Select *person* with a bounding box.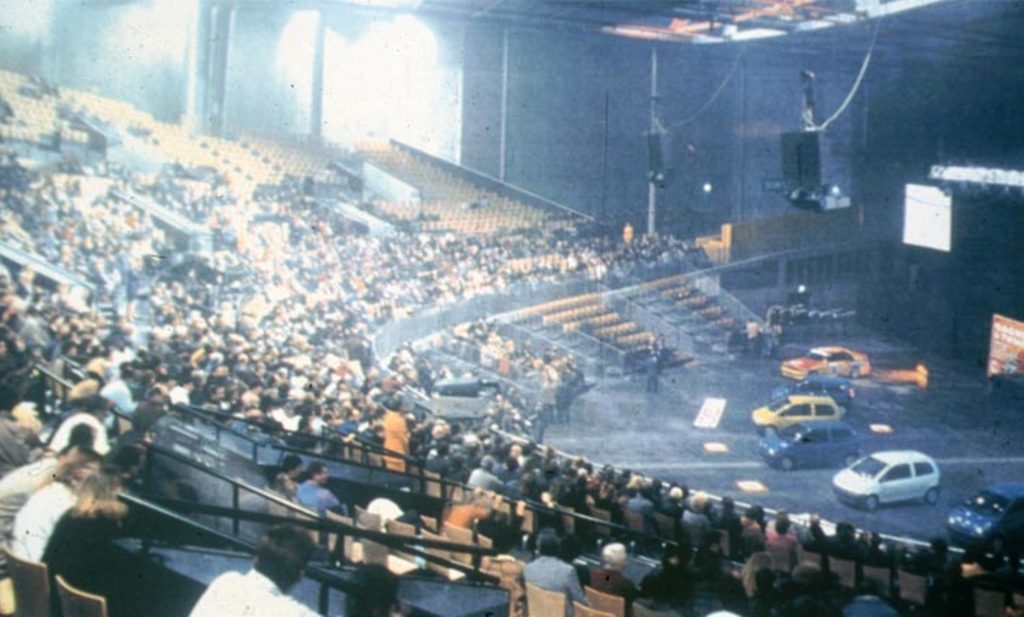
pyautogui.locateOnScreen(766, 519, 802, 555).
